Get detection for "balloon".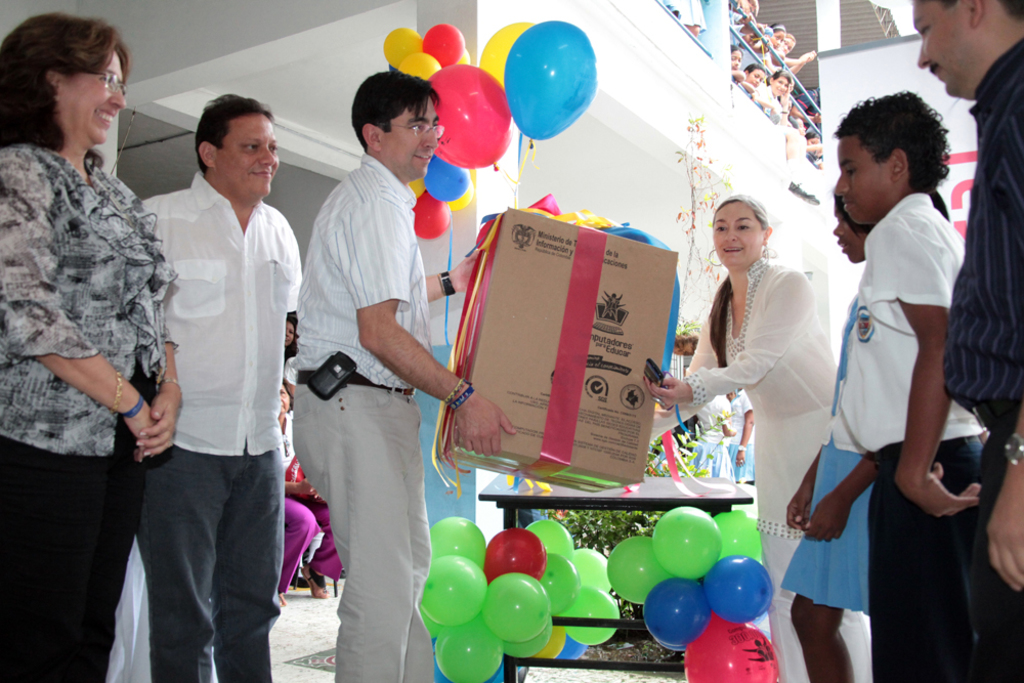
Detection: rect(430, 520, 484, 575).
